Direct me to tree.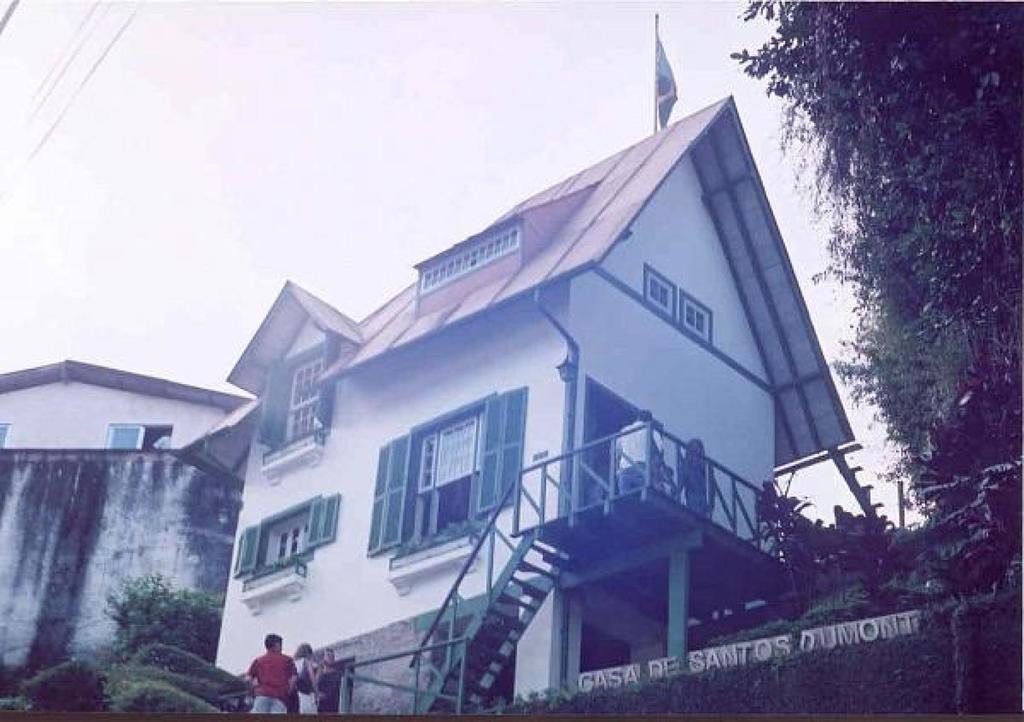
Direction: bbox=(732, 0, 1023, 514).
